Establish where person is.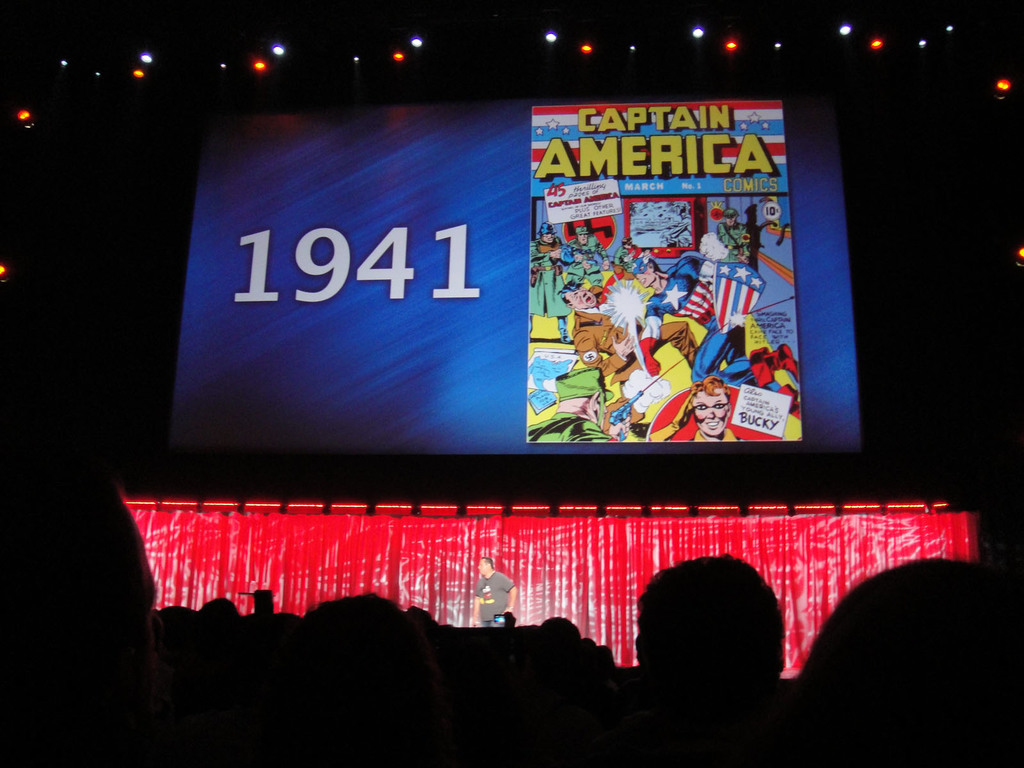
Established at x1=559 y1=220 x2=609 y2=266.
